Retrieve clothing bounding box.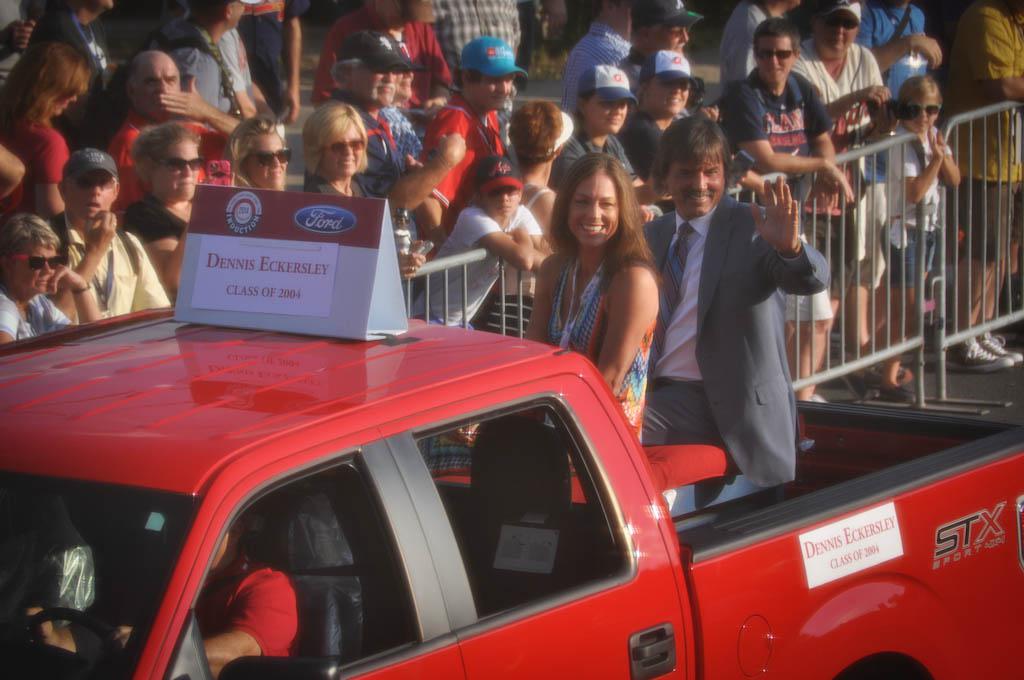
Bounding box: left=428, top=0, right=525, bottom=79.
